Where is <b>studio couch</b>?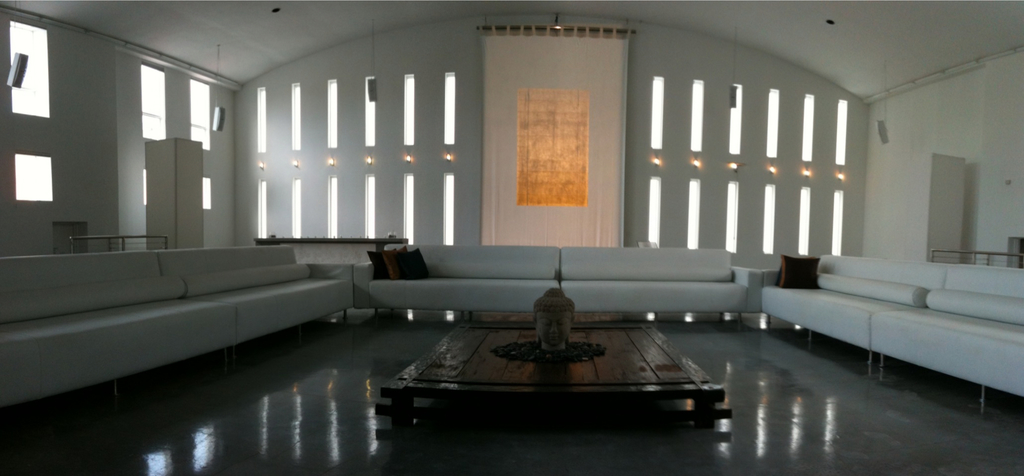
[767, 241, 1023, 402].
